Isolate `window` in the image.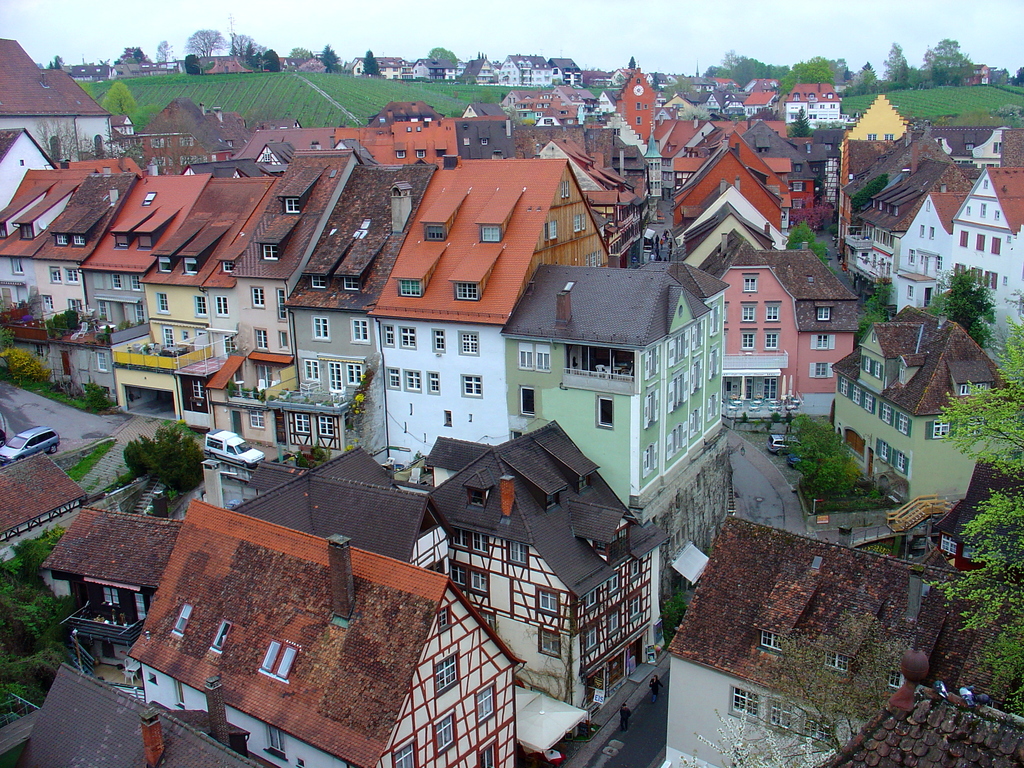
Isolated region: crop(460, 335, 480, 346).
